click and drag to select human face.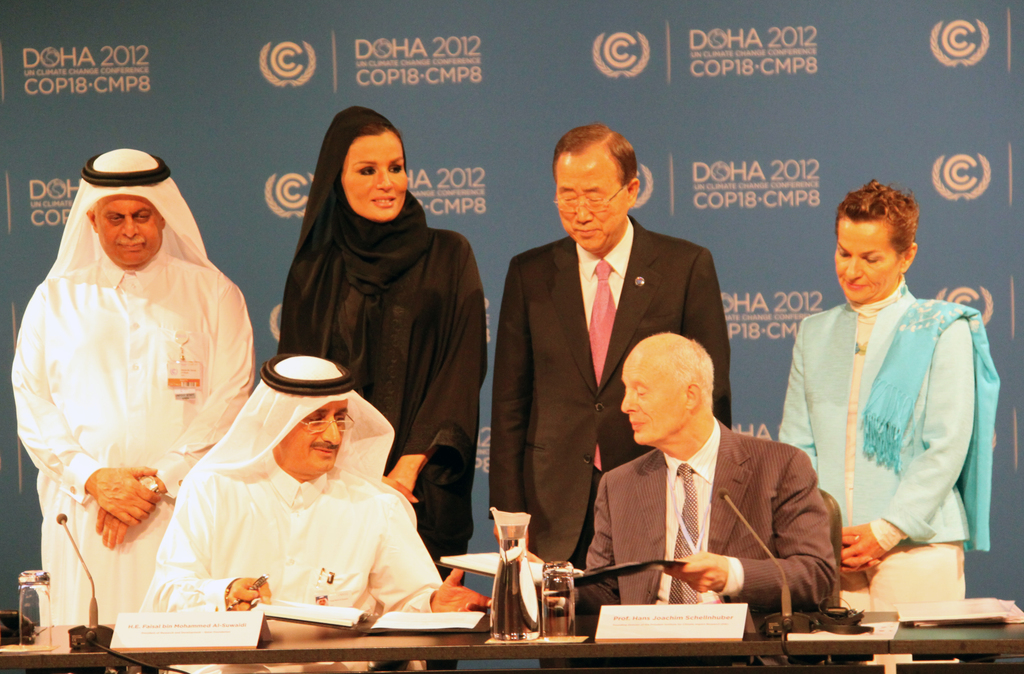
Selection: [x1=836, y1=213, x2=902, y2=300].
